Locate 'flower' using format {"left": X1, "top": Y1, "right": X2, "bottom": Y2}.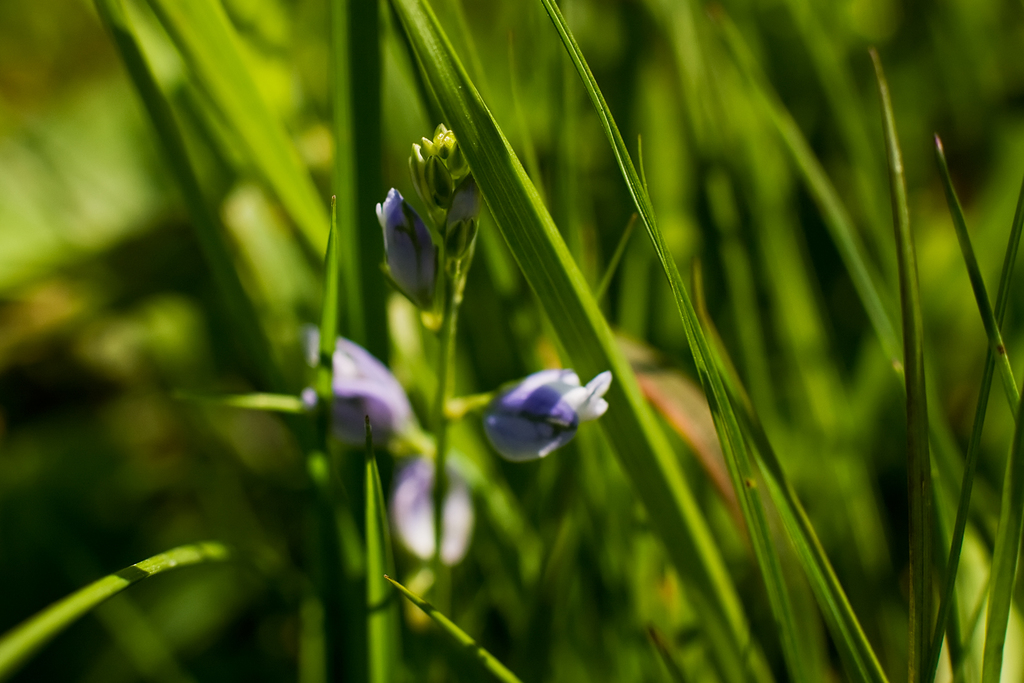
{"left": 395, "top": 454, "right": 488, "bottom": 568}.
